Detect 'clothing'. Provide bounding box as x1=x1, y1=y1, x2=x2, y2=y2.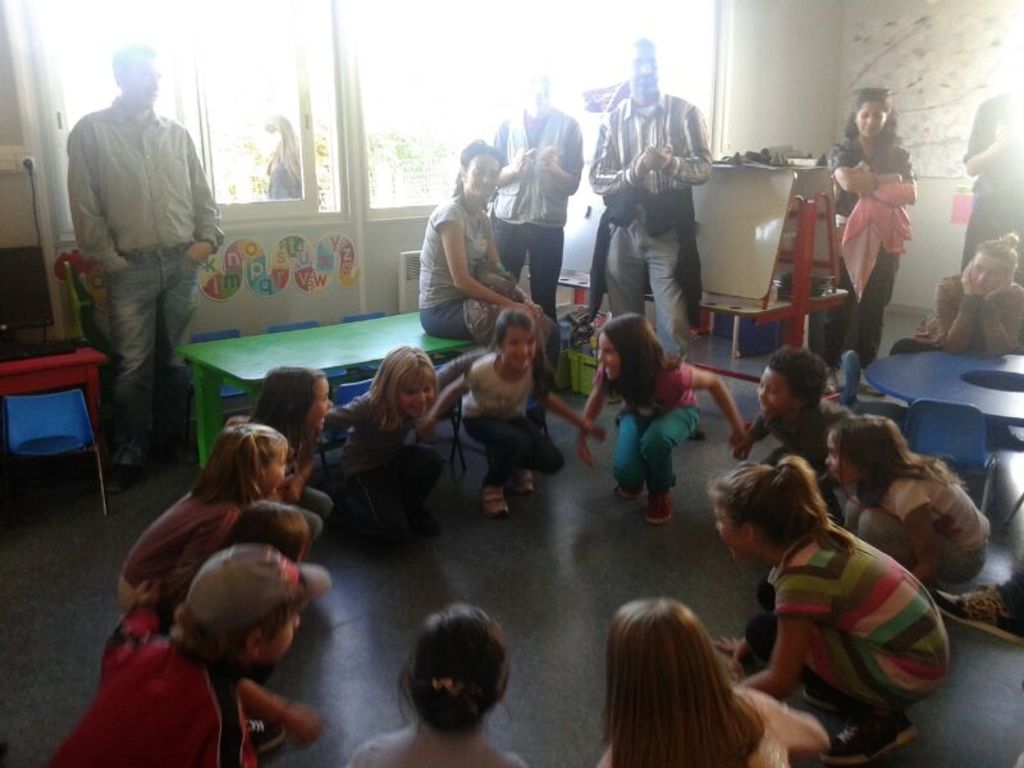
x1=421, y1=192, x2=562, y2=411.
